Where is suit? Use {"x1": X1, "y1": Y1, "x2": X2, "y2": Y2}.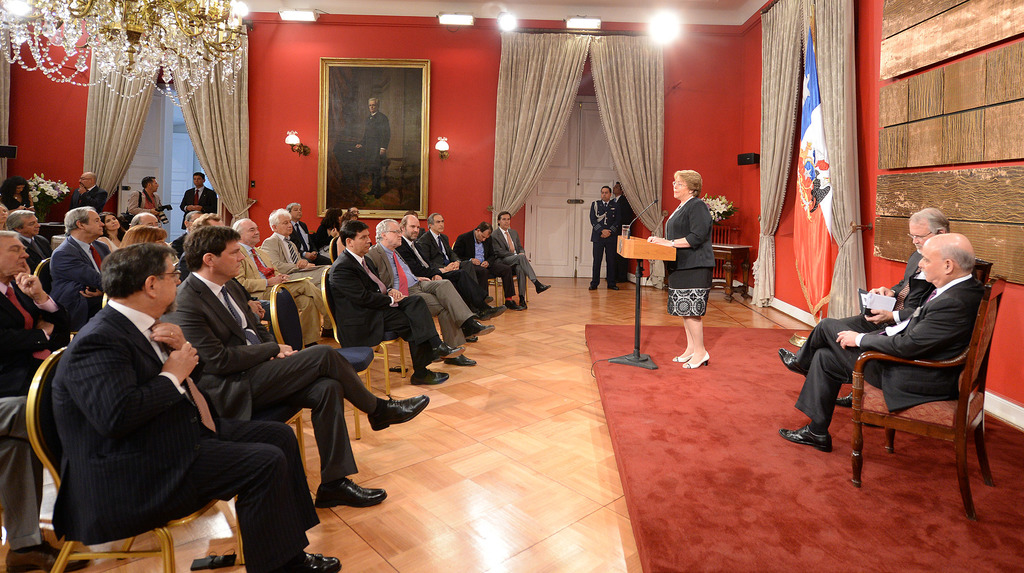
{"x1": 796, "y1": 281, "x2": 991, "y2": 453}.
